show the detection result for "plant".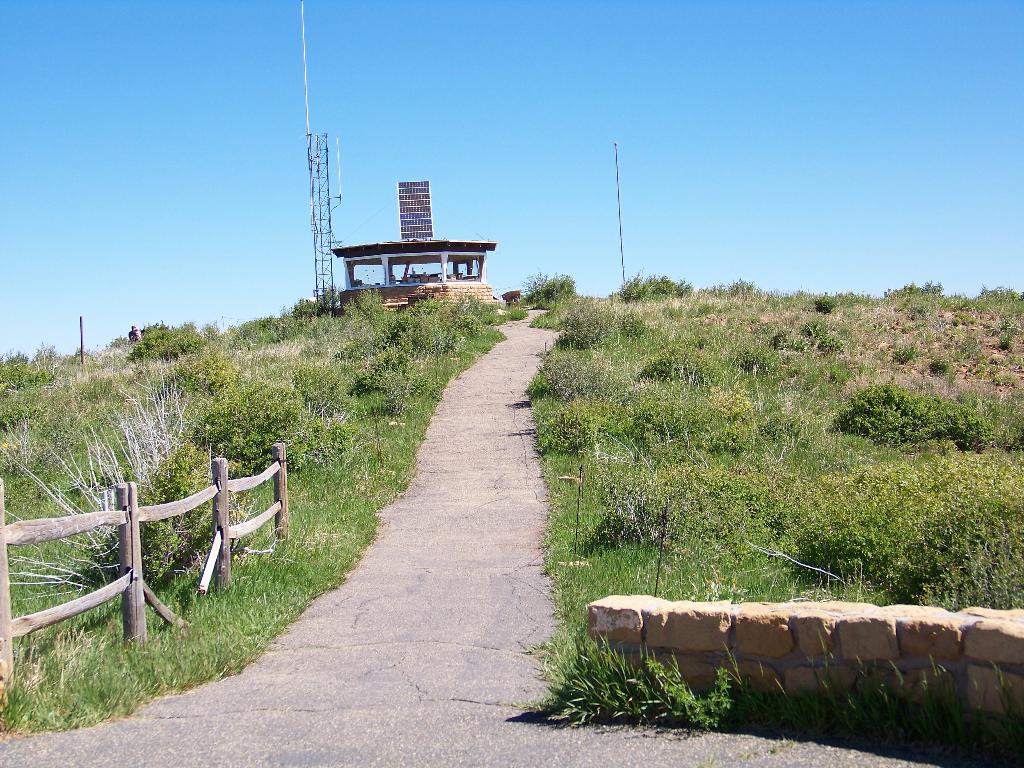
select_region(518, 273, 580, 312).
